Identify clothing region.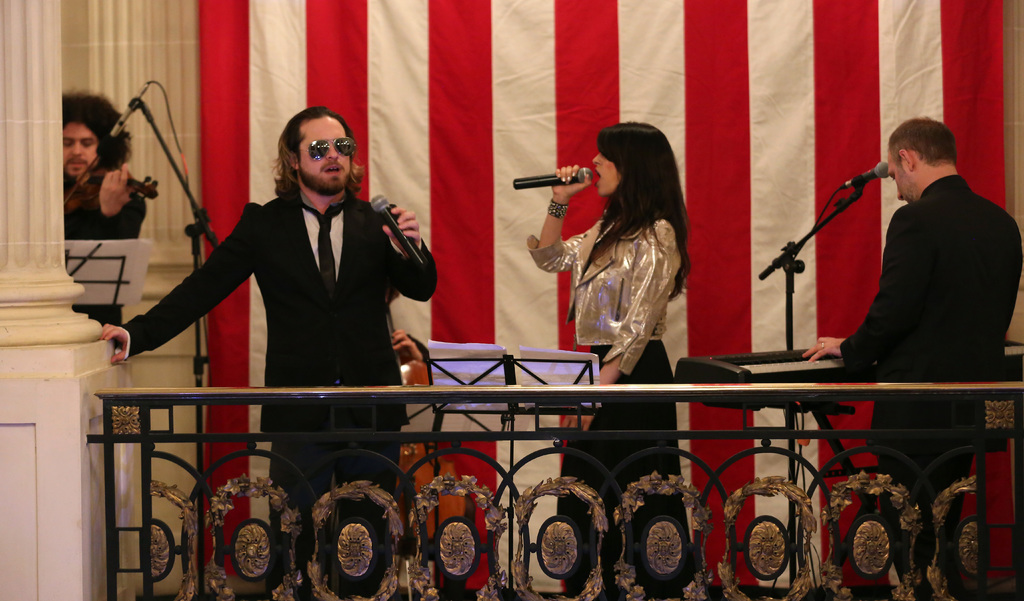
Region: (117,185,438,600).
